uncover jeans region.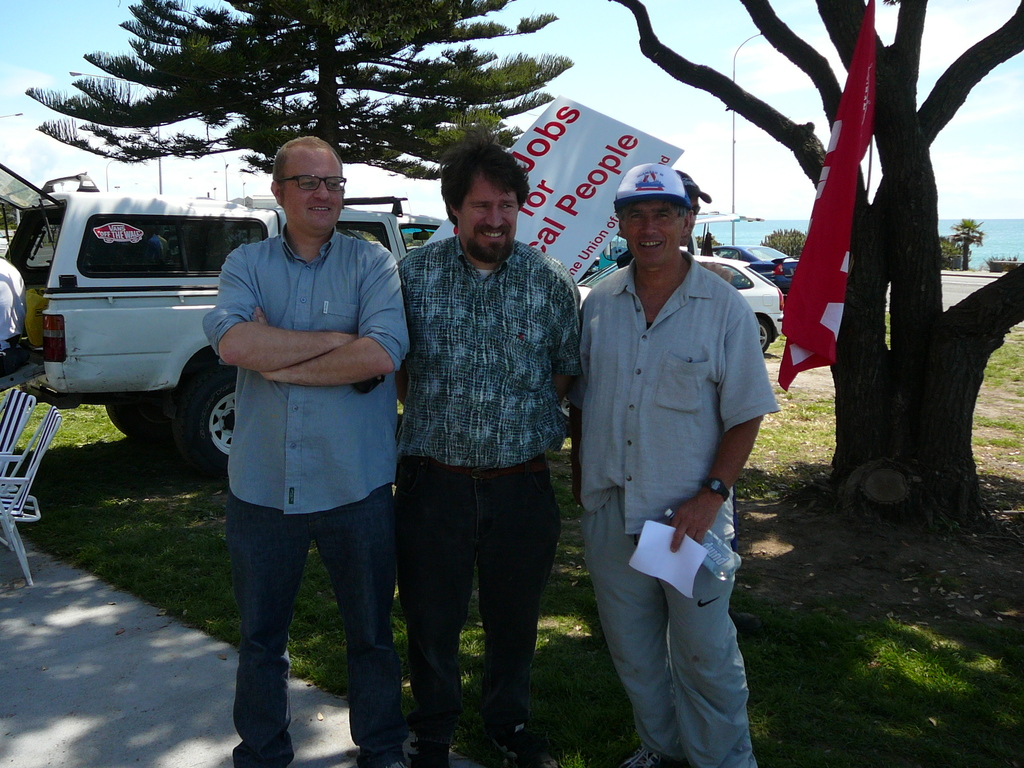
Uncovered: <bbox>397, 458, 561, 740</bbox>.
